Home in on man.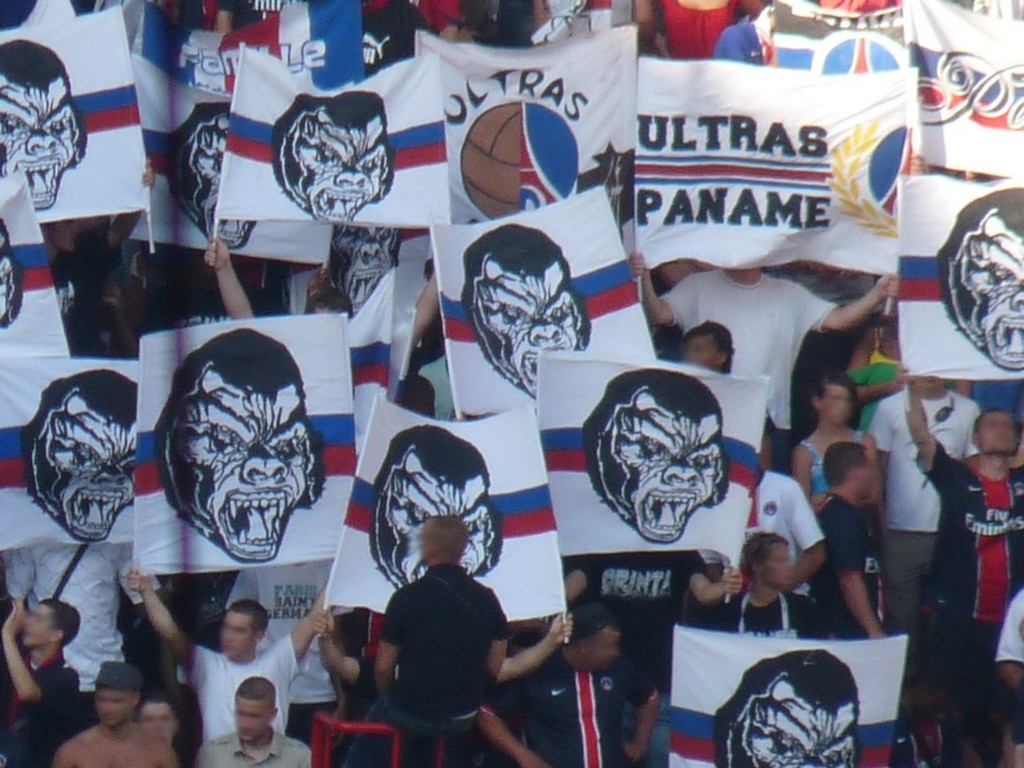
Homed in at <bbox>863, 377, 981, 675</bbox>.
